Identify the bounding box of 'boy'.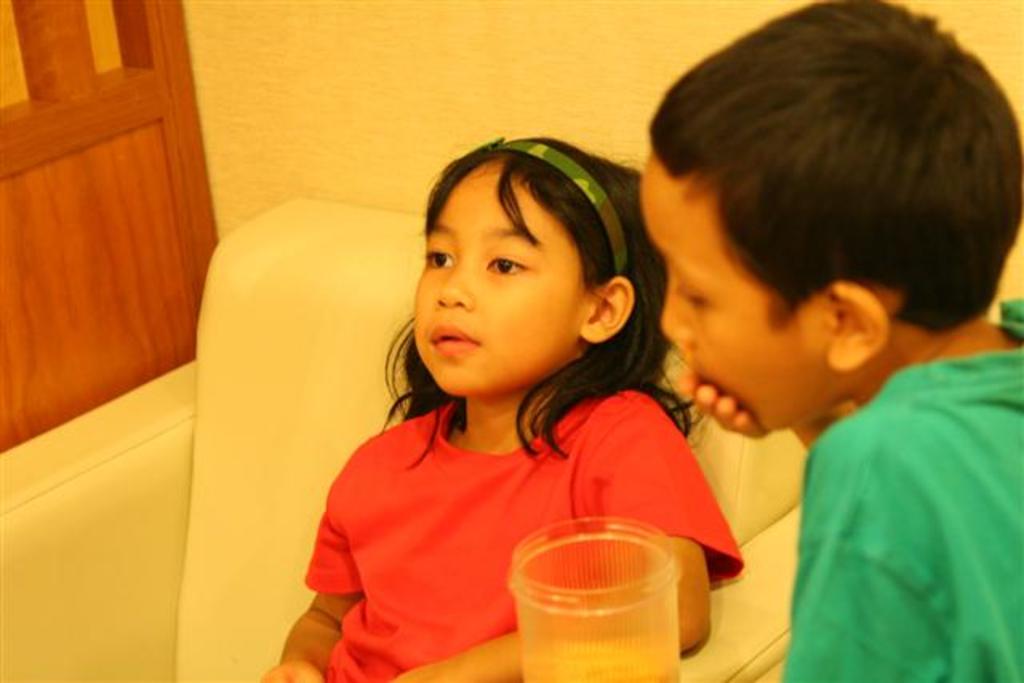
l=637, t=0, r=1022, b=681.
